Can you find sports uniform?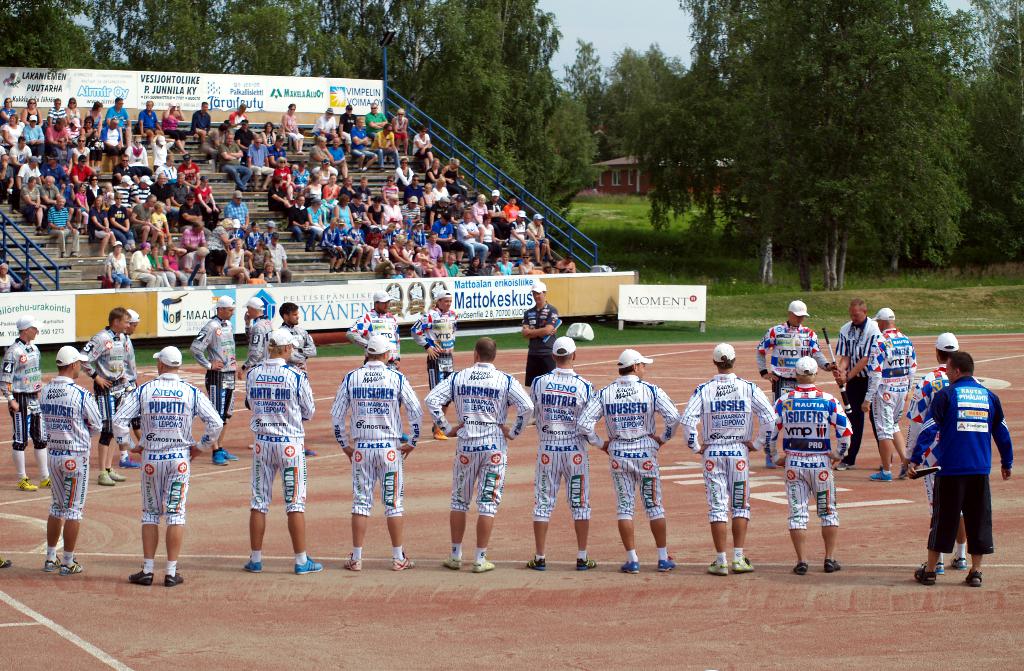
Yes, bounding box: <bbox>273, 320, 316, 354</bbox>.
